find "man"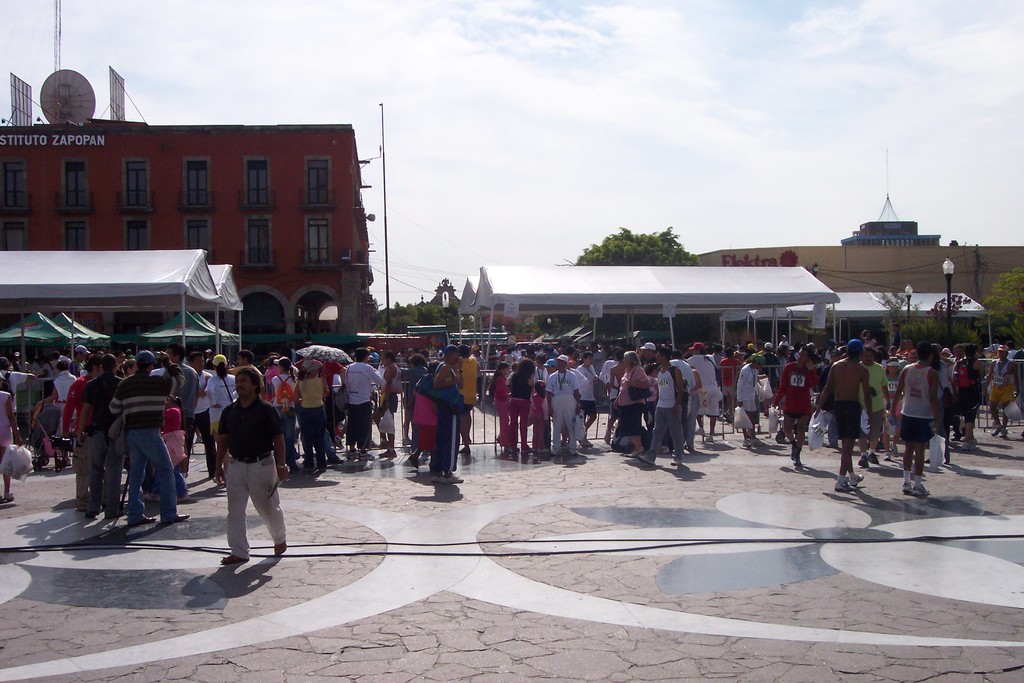
[56,355,113,513]
